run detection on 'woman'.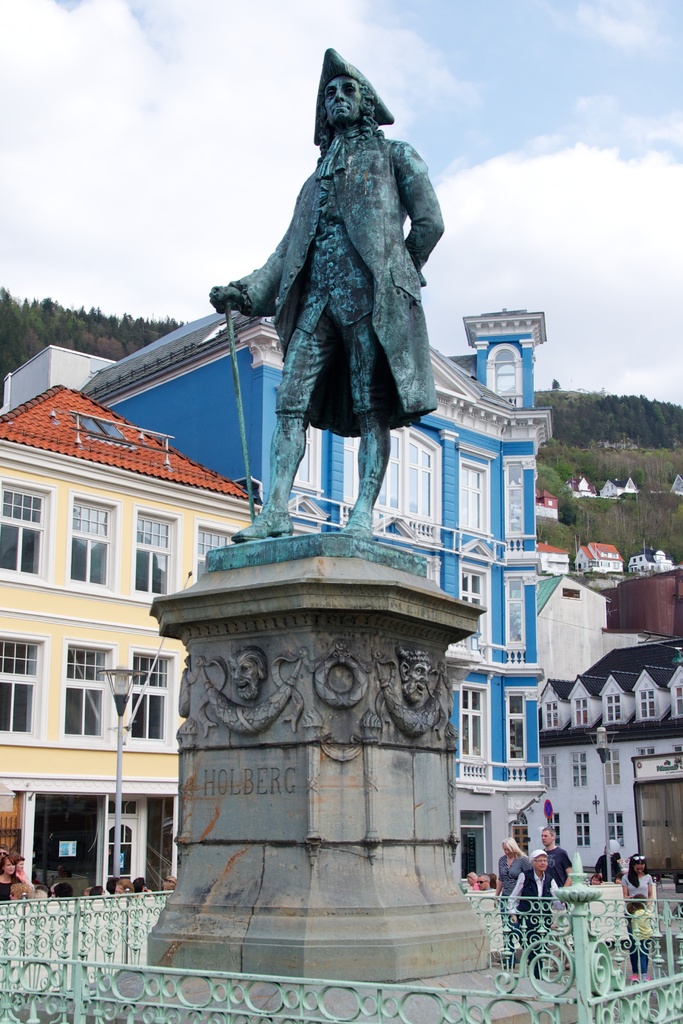
Result: <bbox>0, 855, 24, 900</bbox>.
